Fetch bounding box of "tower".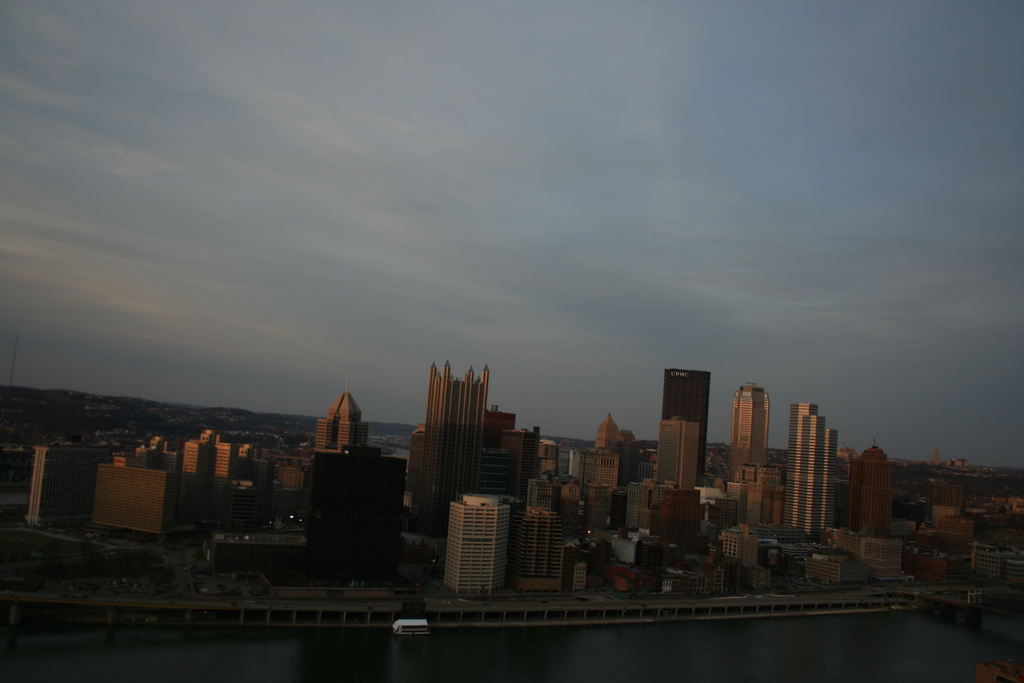
Bbox: x1=596, y1=413, x2=622, y2=454.
